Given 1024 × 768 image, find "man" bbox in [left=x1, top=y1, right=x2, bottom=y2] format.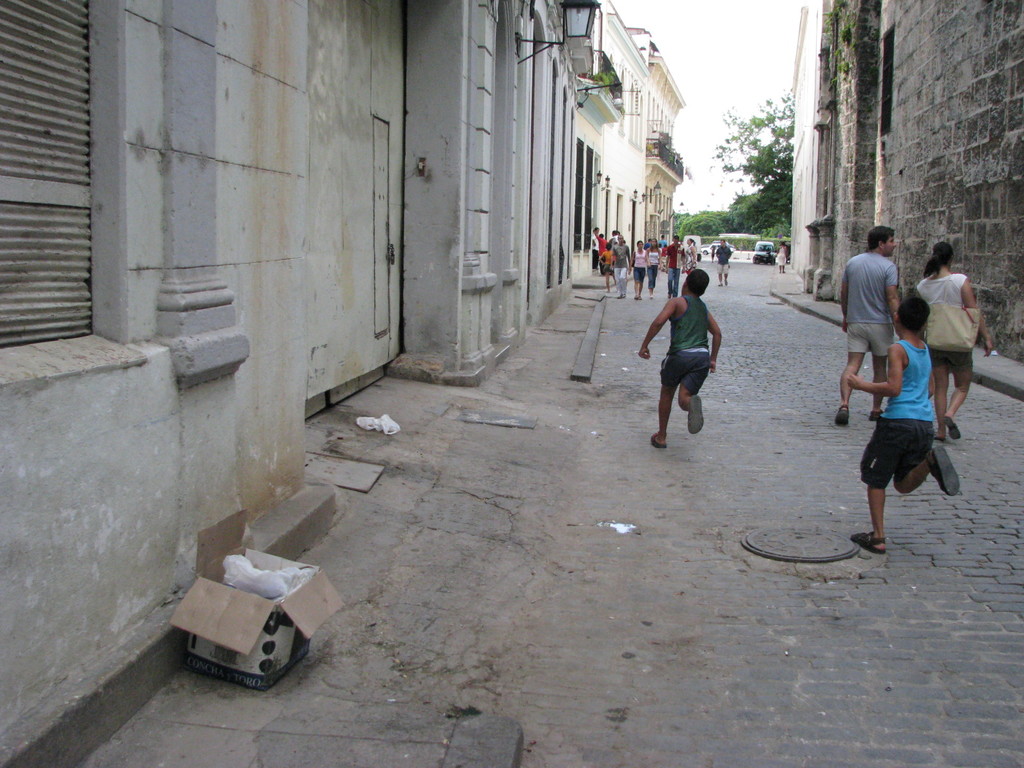
[left=664, top=234, right=684, bottom=304].
